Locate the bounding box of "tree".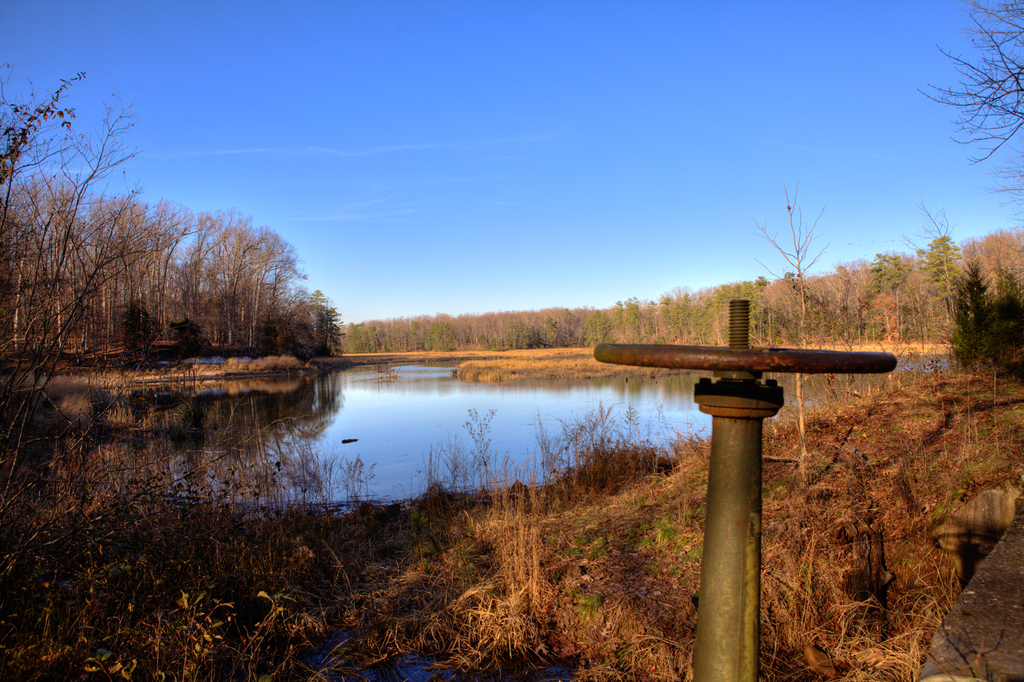
Bounding box: 490, 314, 508, 354.
